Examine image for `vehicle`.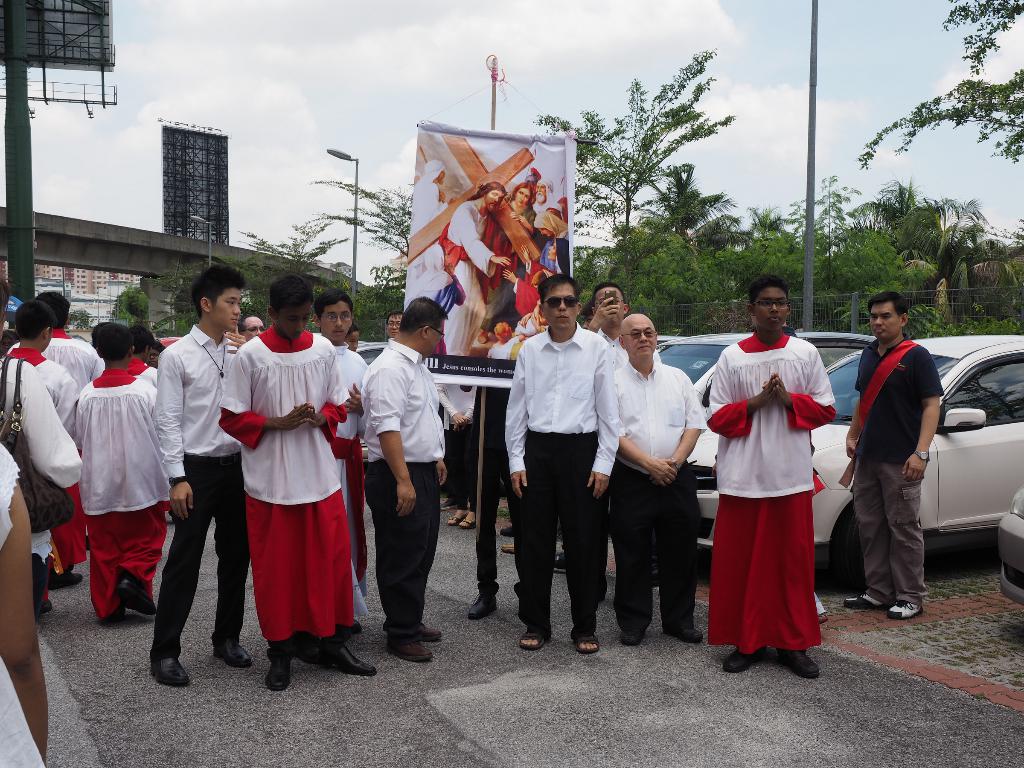
Examination result: rect(684, 335, 1023, 580).
